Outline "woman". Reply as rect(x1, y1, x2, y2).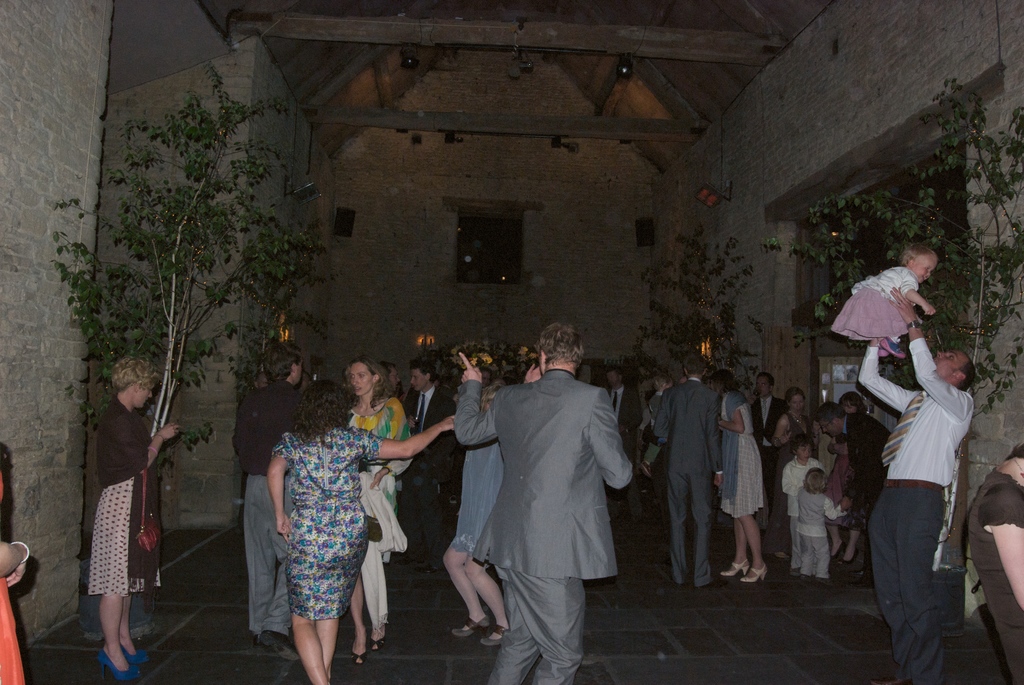
rect(715, 368, 766, 588).
